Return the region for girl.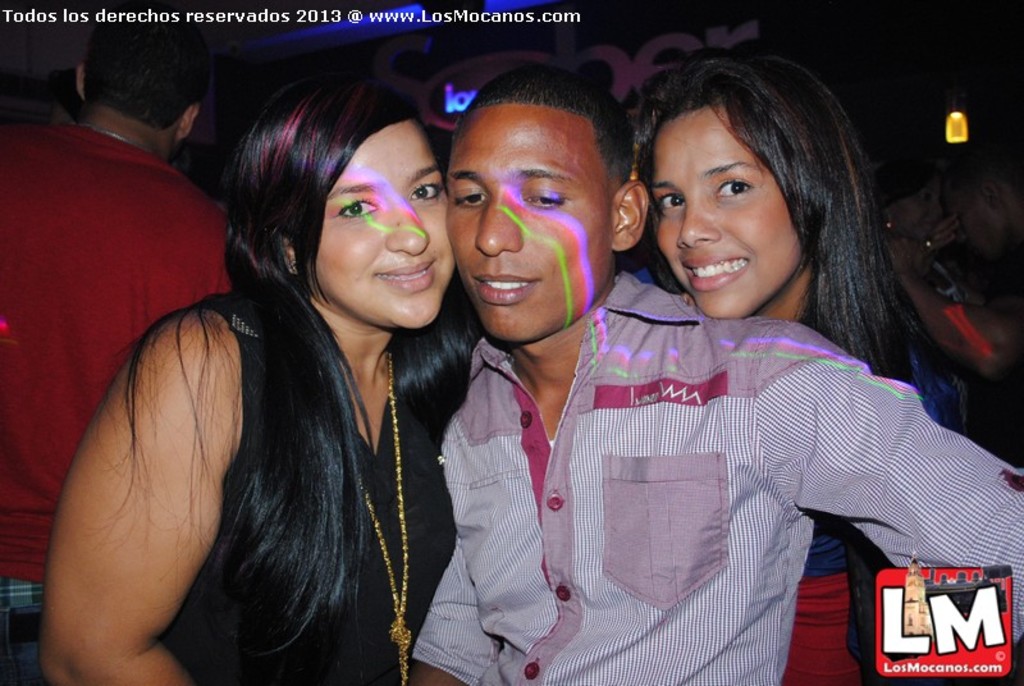
[left=625, top=55, right=1023, bottom=685].
